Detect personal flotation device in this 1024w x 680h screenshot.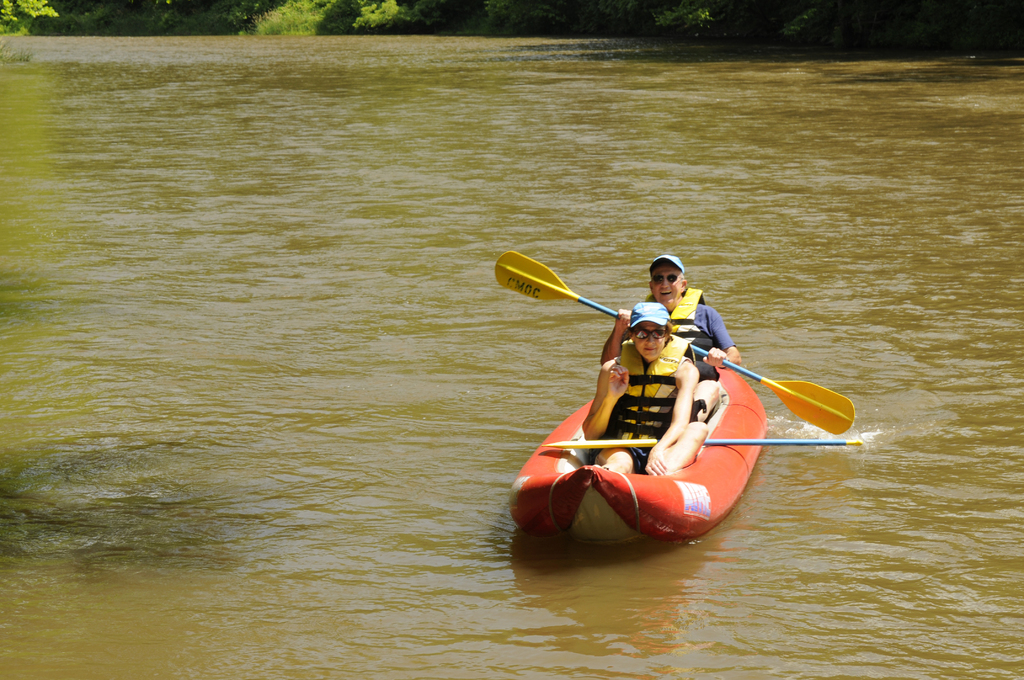
Detection: Rect(612, 329, 695, 448).
